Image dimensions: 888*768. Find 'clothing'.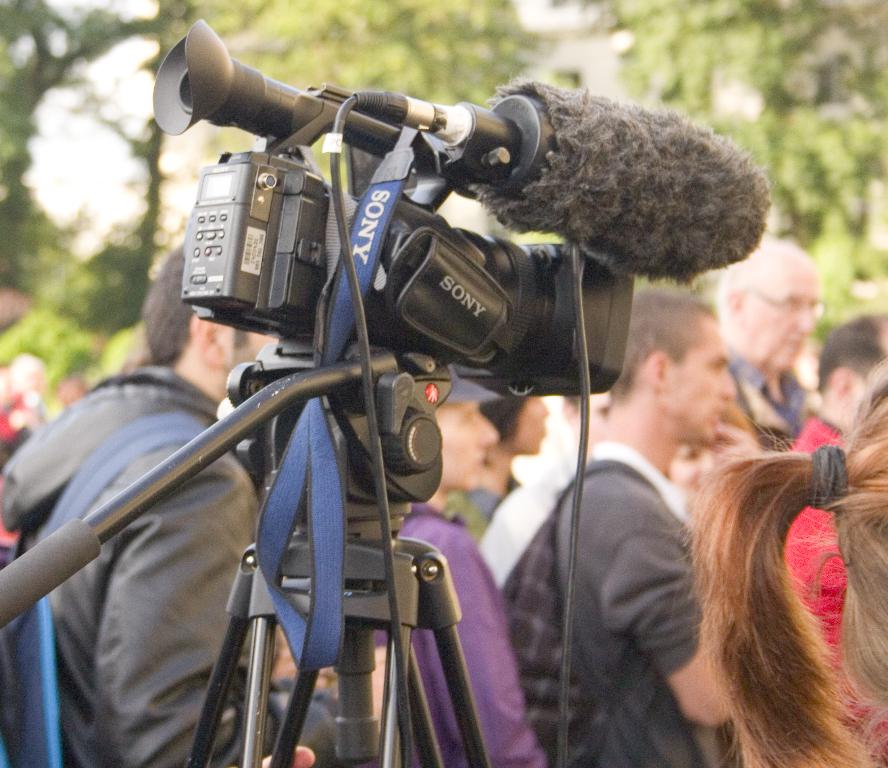
bbox=[0, 359, 360, 767].
